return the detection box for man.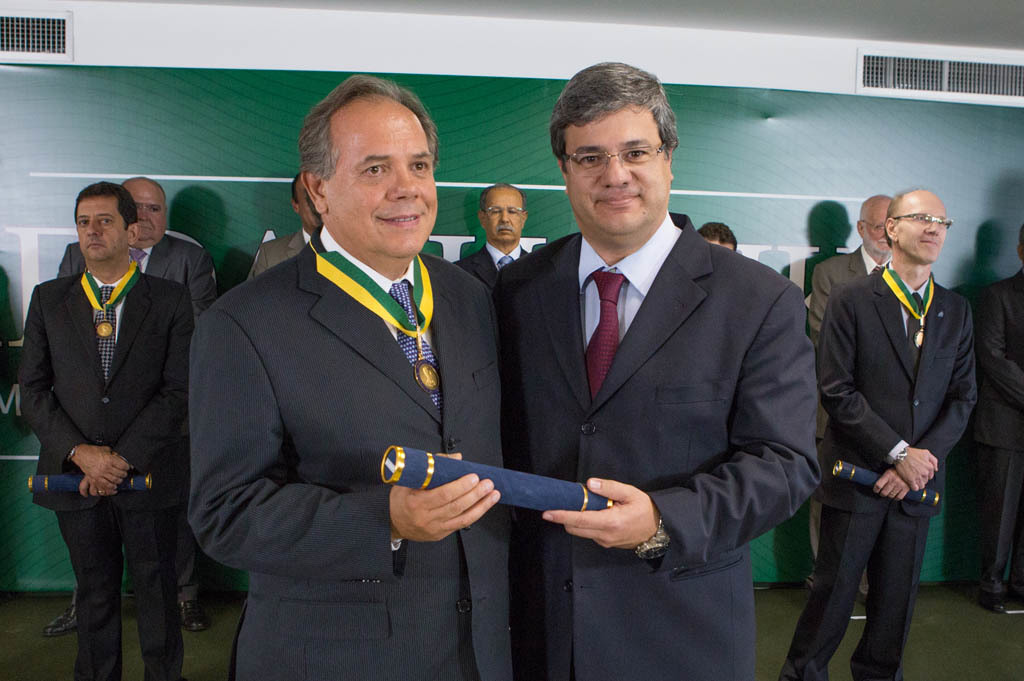
696 225 739 255.
